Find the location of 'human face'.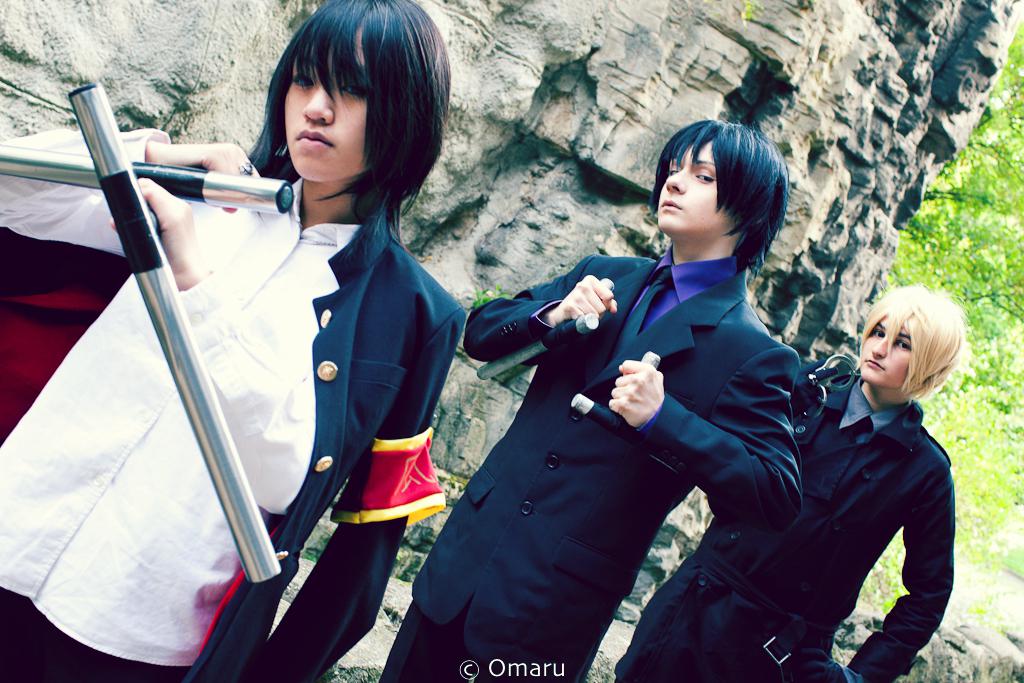
Location: detection(282, 32, 368, 177).
